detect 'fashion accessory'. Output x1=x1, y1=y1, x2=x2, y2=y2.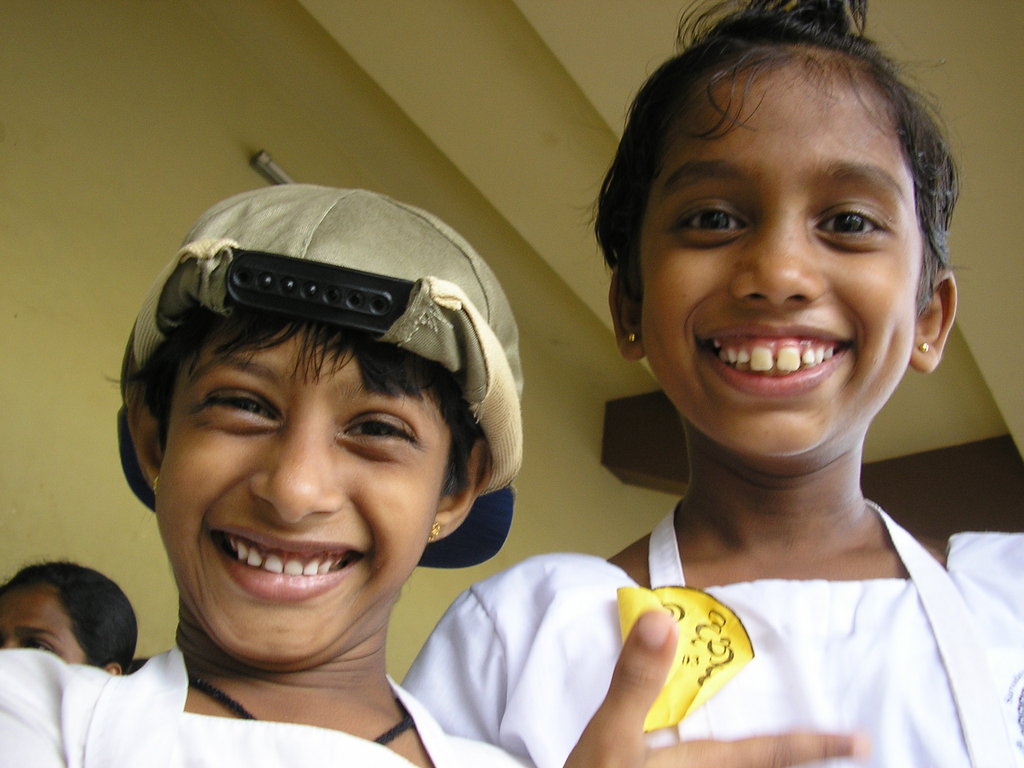
x1=625, y1=330, x2=639, y2=342.
